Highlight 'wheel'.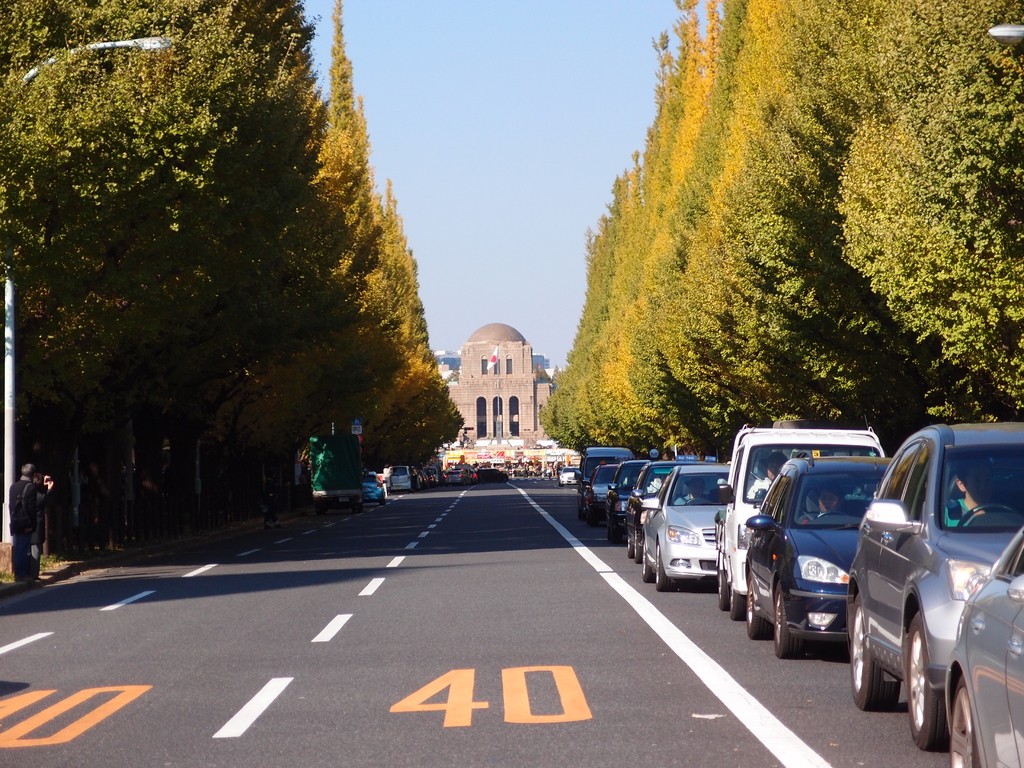
Highlighted region: x1=461, y1=479, x2=468, y2=488.
